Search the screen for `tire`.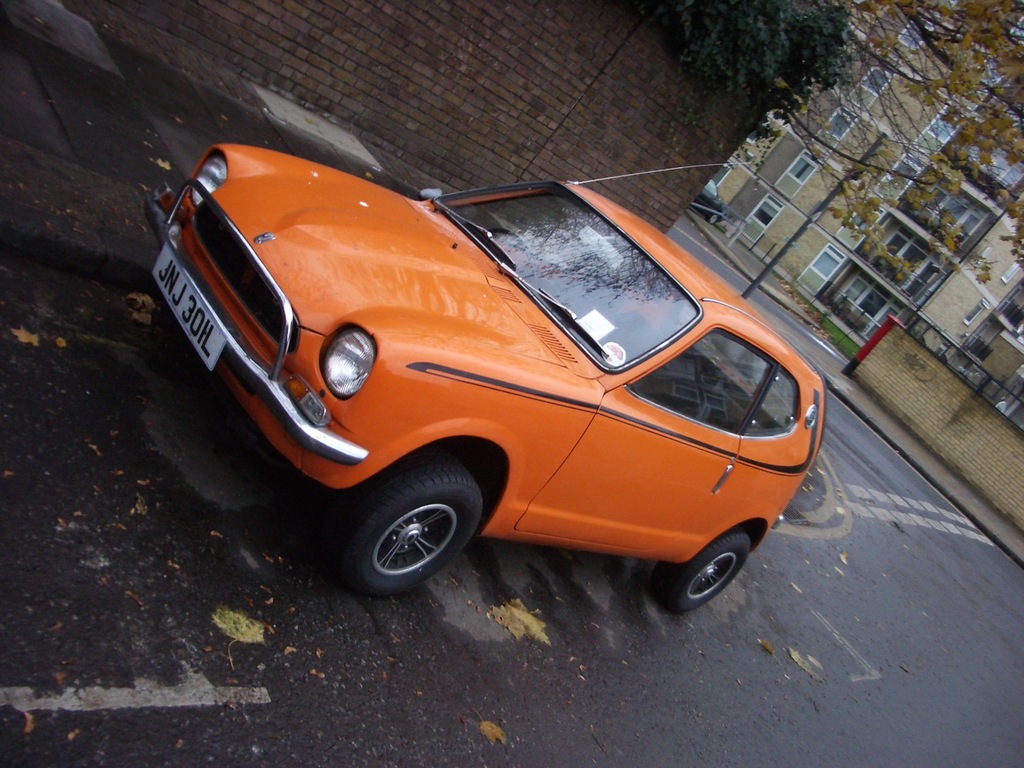
Found at 341, 460, 487, 593.
